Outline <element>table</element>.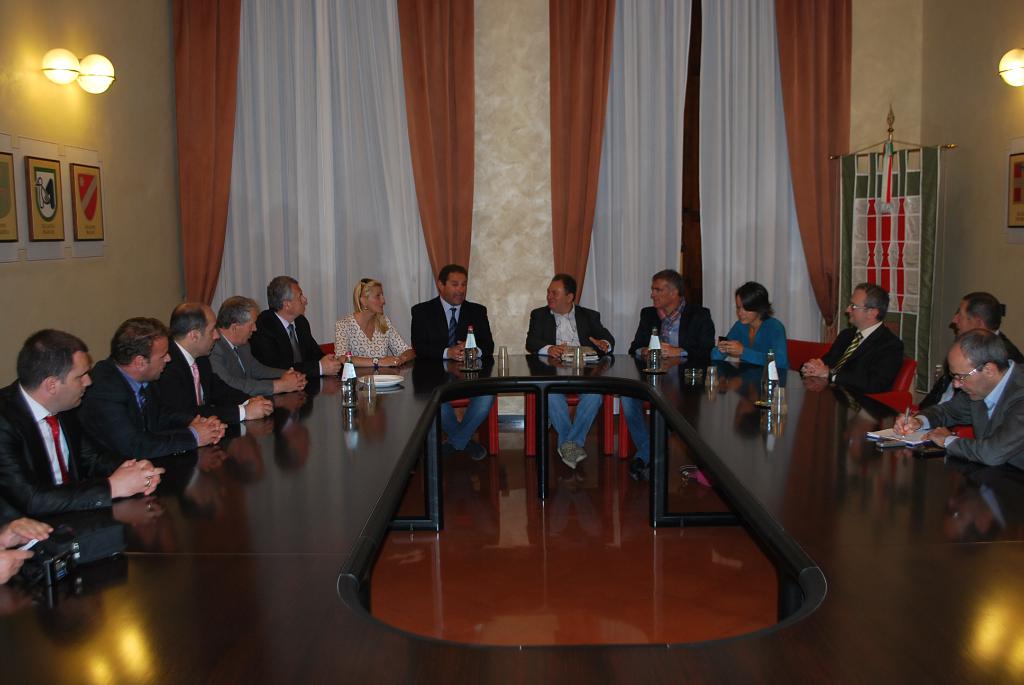
Outline: pyautogui.locateOnScreen(0, 350, 1023, 684).
